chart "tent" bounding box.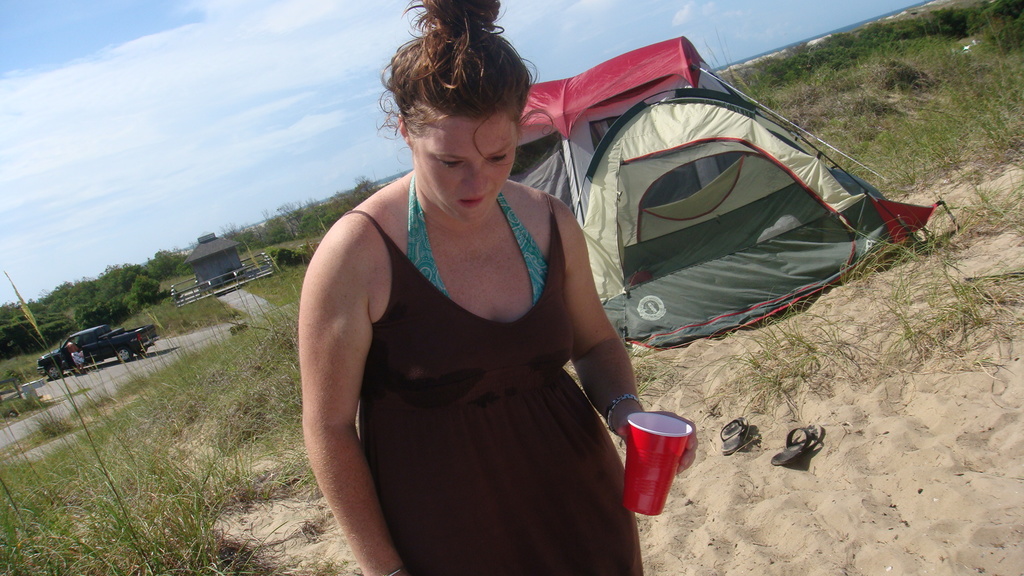
Charted: 553/77/928/342.
